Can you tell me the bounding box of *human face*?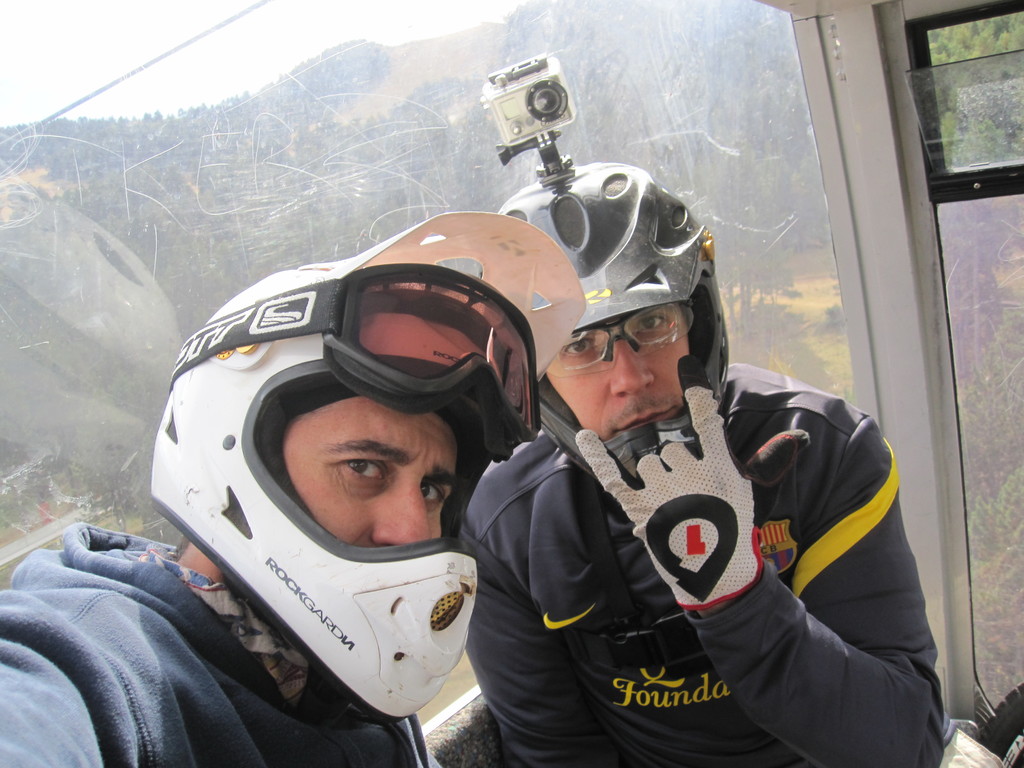
543 284 712 449.
